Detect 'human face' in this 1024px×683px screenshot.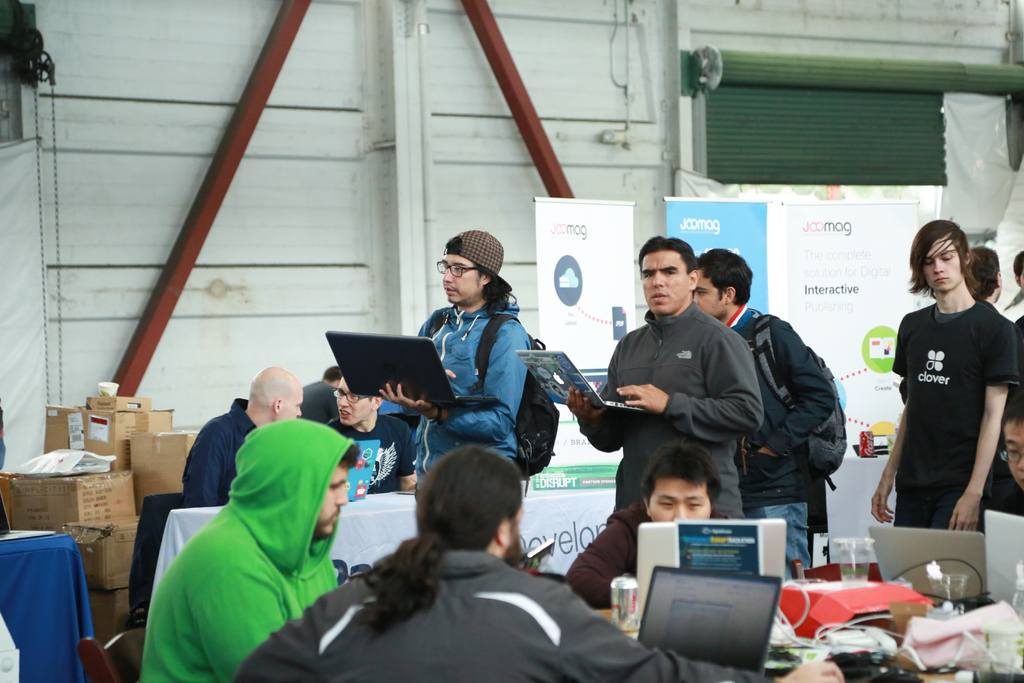
Detection: [645,257,687,313].
